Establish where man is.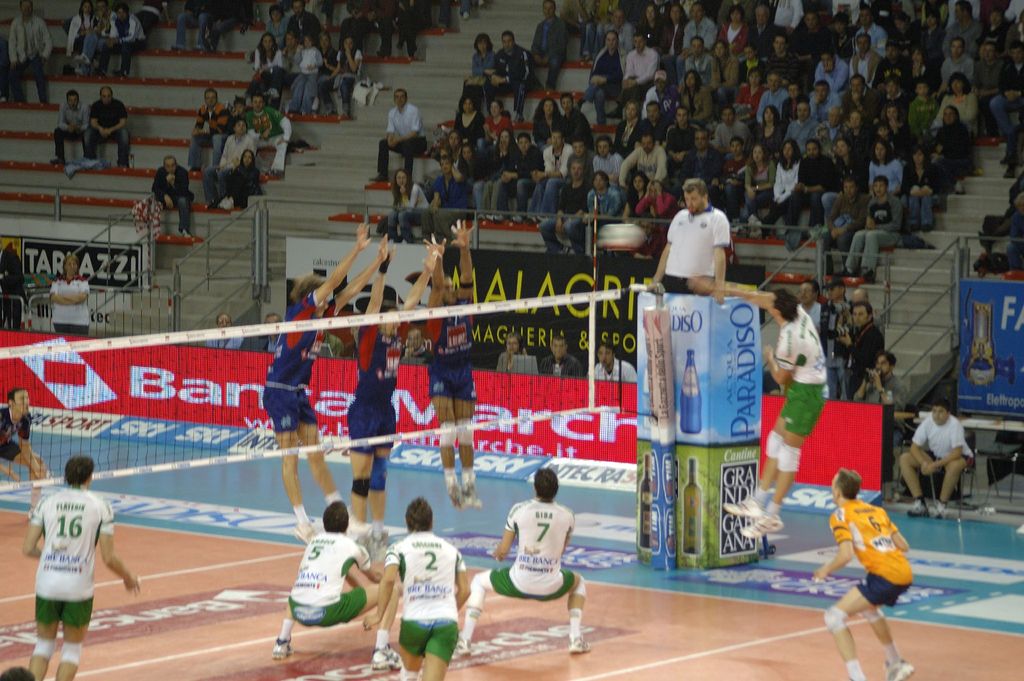
Established at locate(657, 176, 735, 302).
